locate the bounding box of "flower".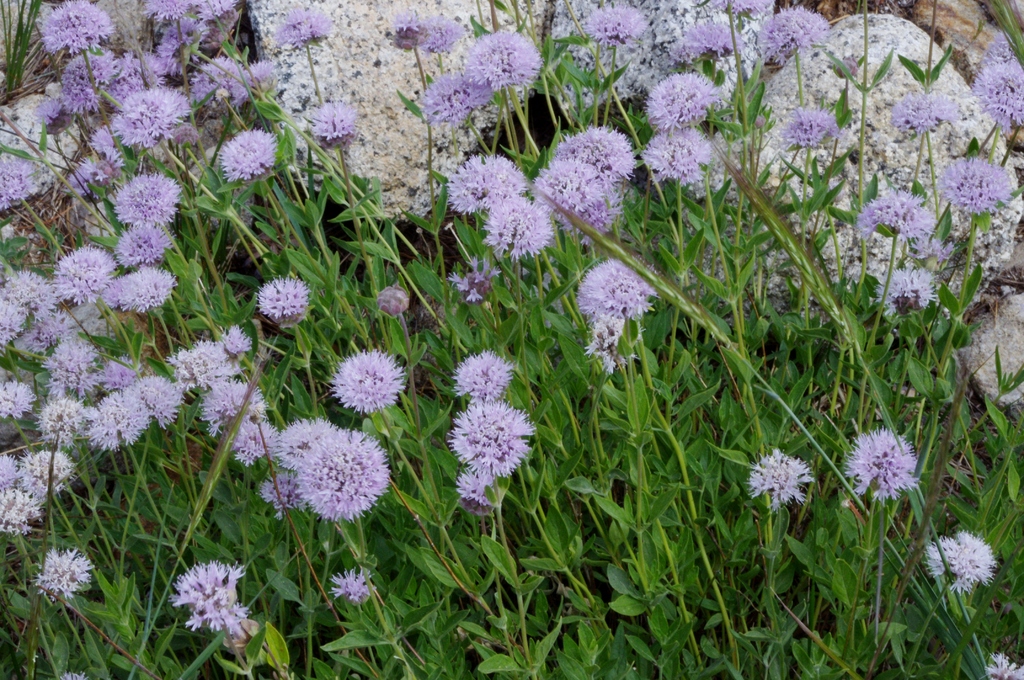
Bounding box: l=981, t=648, r=1023, b=679.
